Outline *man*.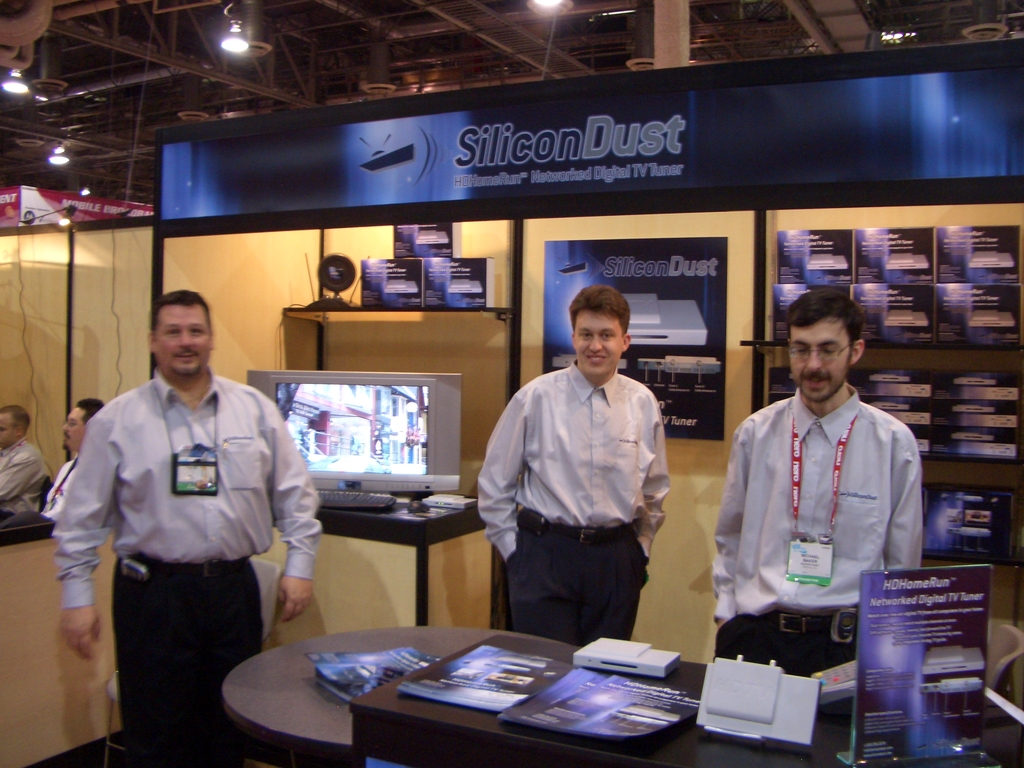
Outline: (x1=0, y1=404, x2=48, y2=563).
